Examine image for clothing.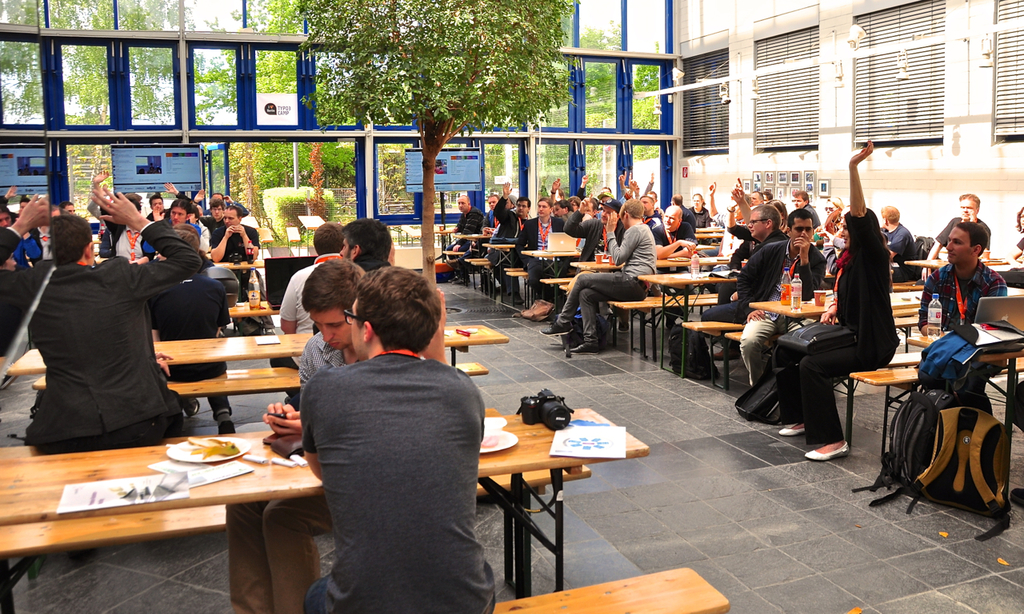
Examination result: 224/328/343/613.
